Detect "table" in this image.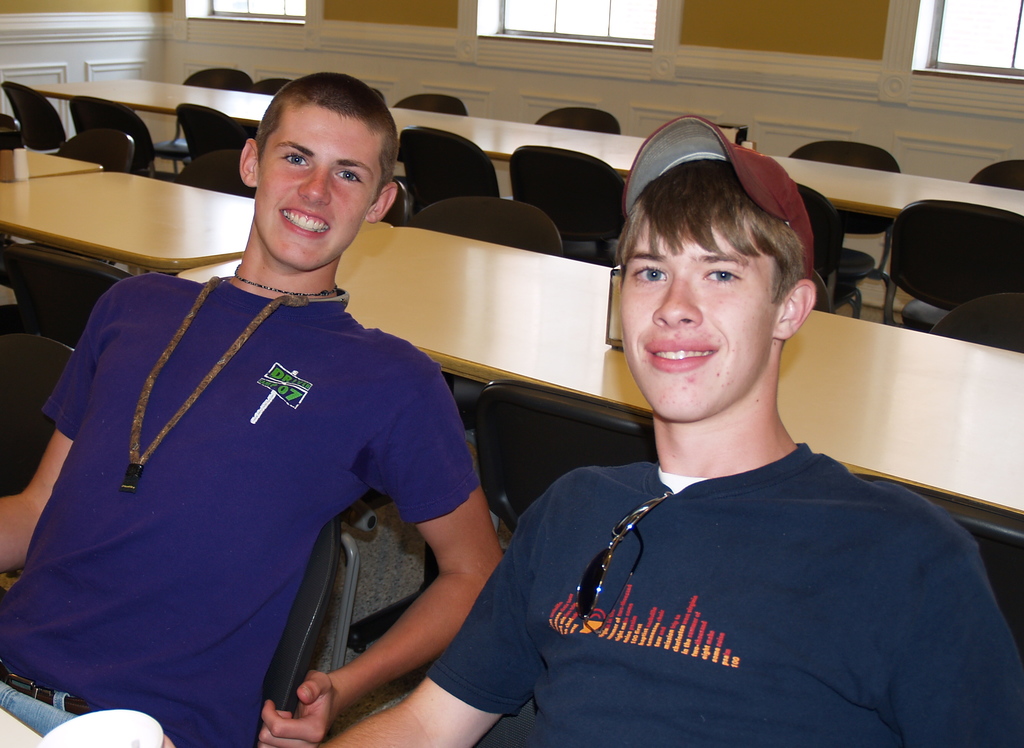
Detection: 175:227:1023:525.
